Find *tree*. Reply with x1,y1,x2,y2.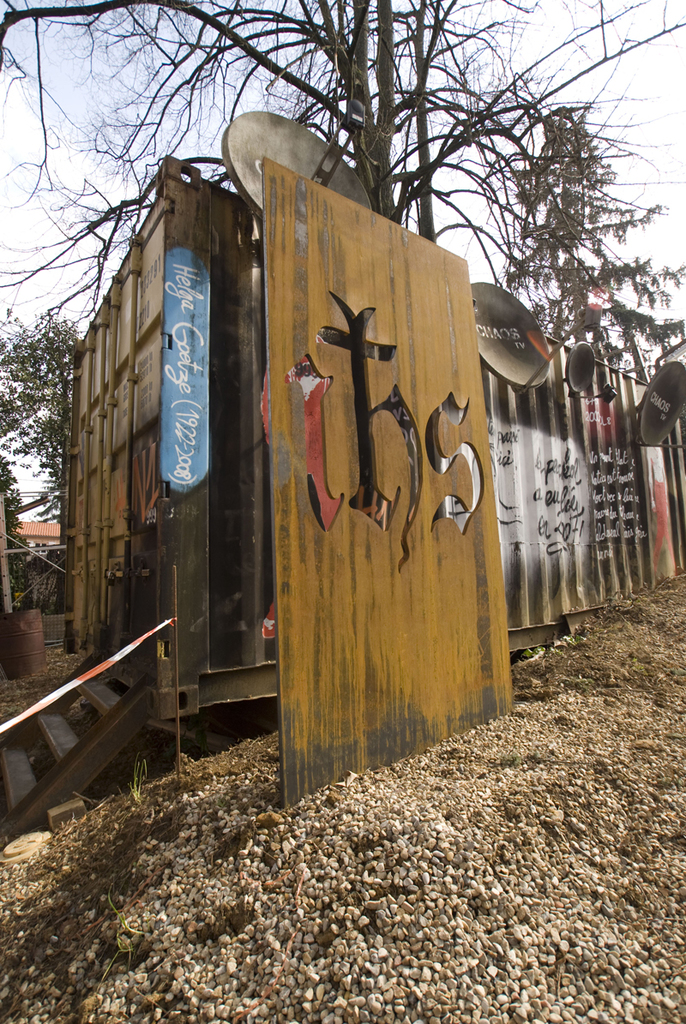
501,102,685,372.
